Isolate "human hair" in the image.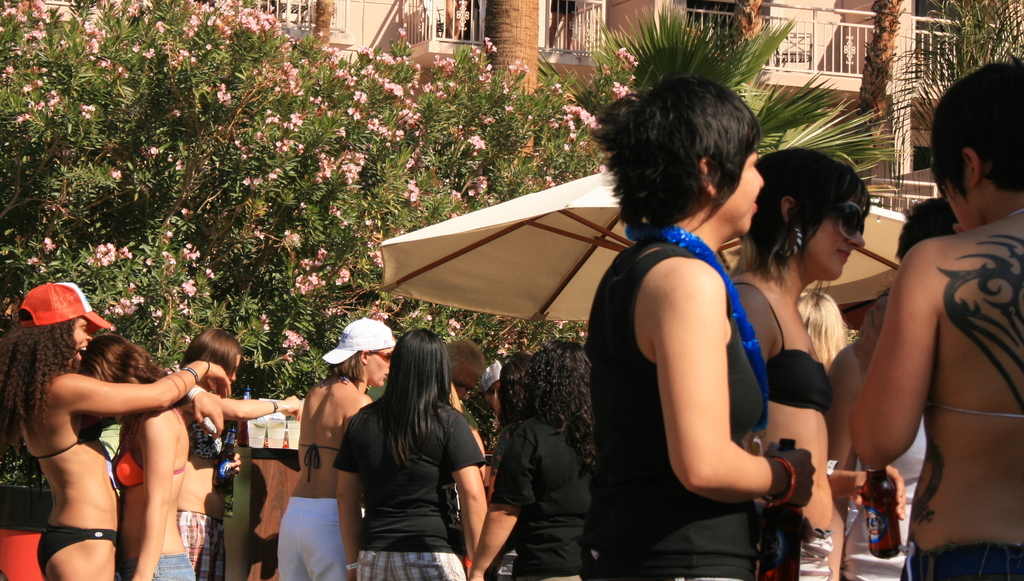
Isolated region: rect(513, 341, 598, 468).
